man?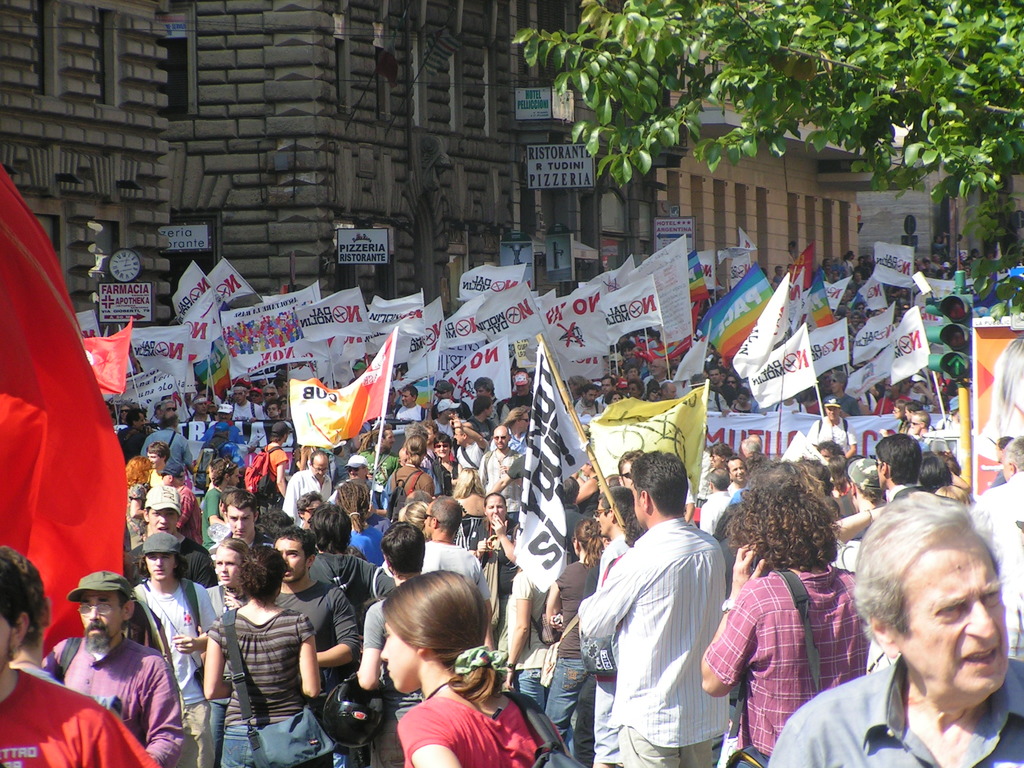
814 371 834 399
